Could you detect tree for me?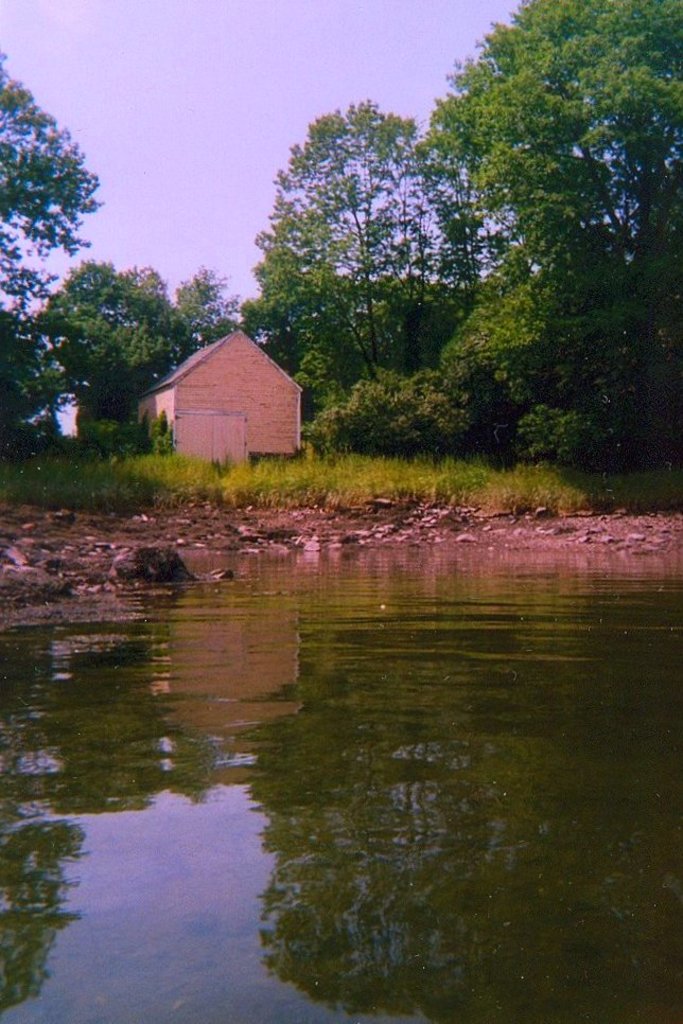
Detection result: detection(427, 0, 682, 475).
